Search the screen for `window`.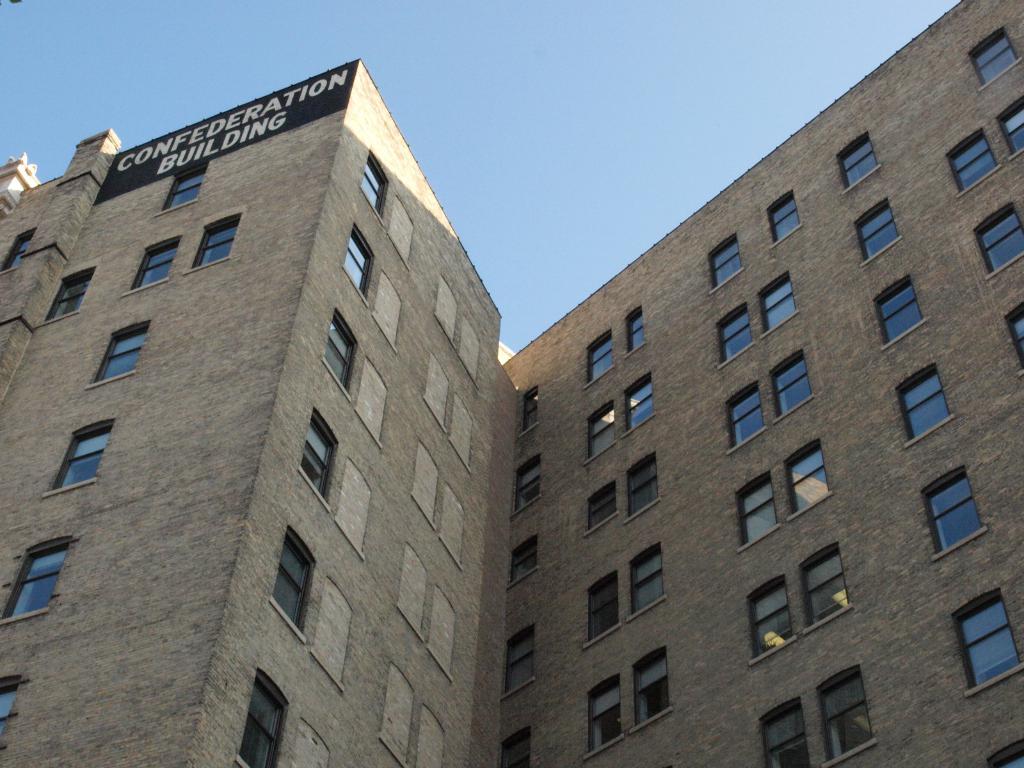
Found at locate(36, 261, 101, 326).
